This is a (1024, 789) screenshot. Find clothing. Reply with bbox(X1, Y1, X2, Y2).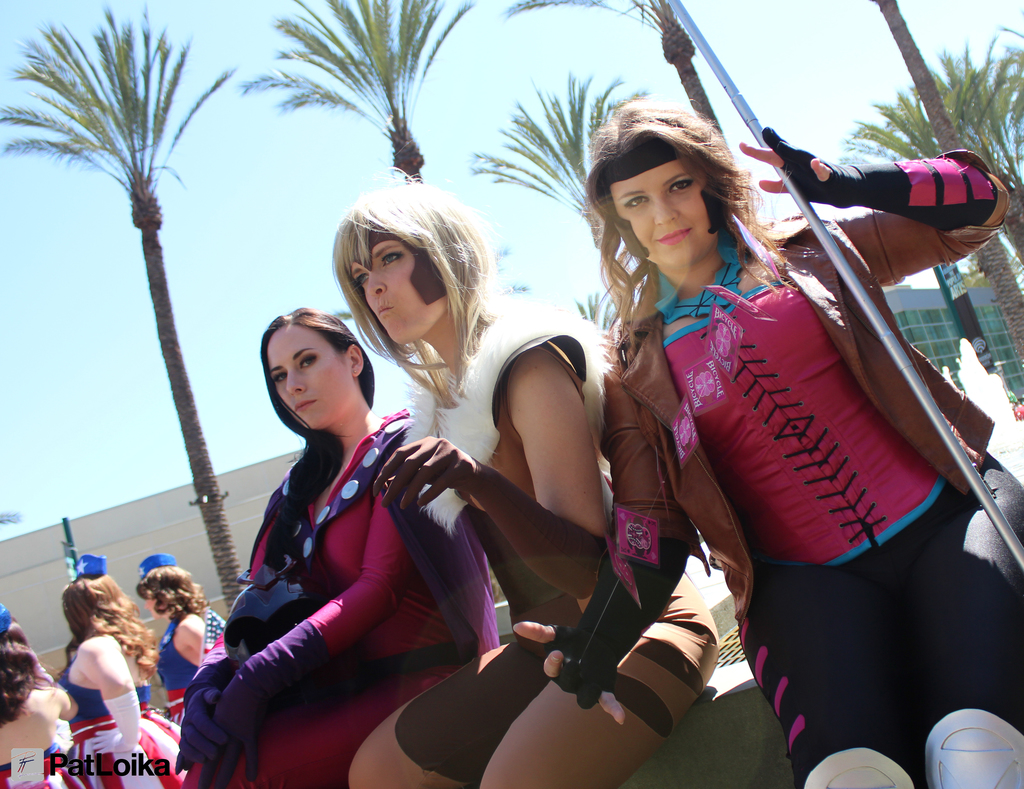
bbox(357, 346, 748, 786).
